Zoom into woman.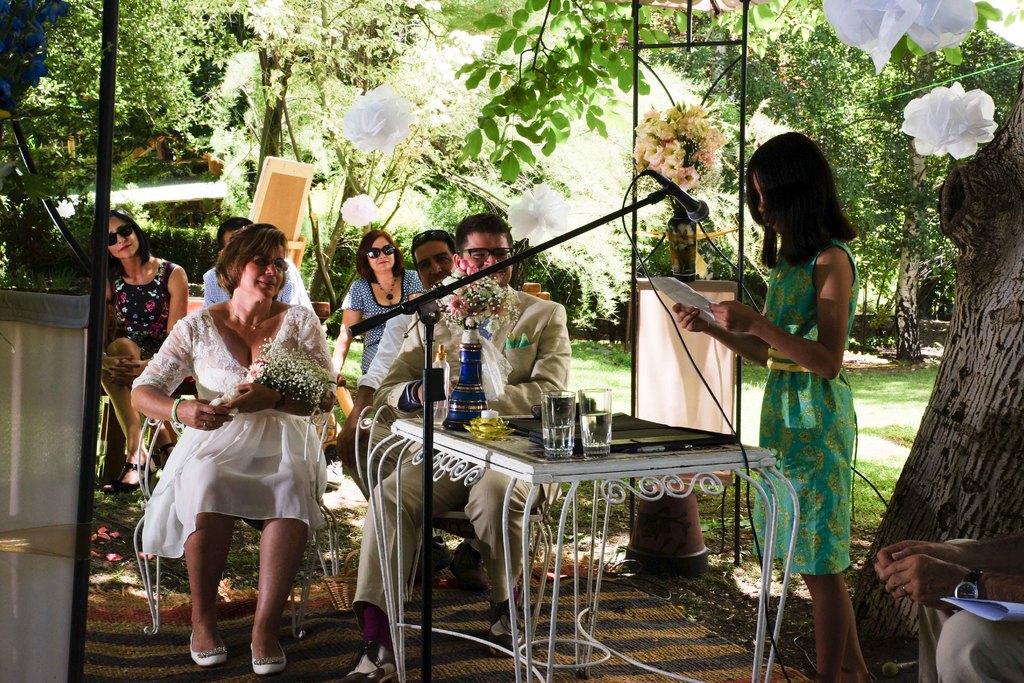
Zoom target: {"x1": 131, "y1": 221, "x2": 339, "y2": 675}.
